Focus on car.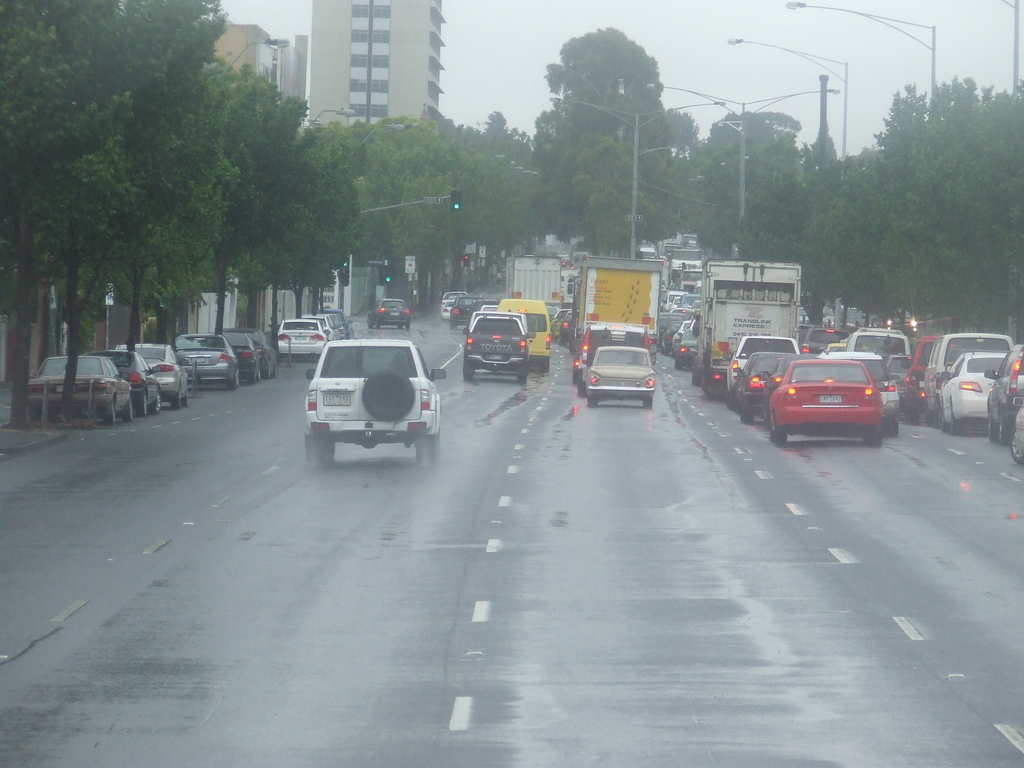
Focused at bbox=(24, 355, 133, 424).
